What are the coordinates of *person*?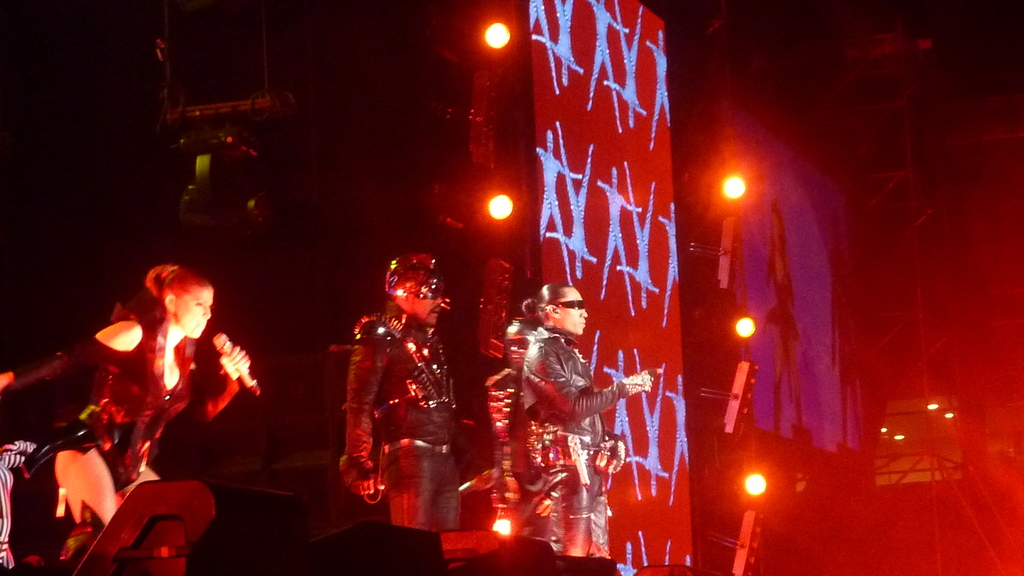
Rect(518, 276, 659, 557).
